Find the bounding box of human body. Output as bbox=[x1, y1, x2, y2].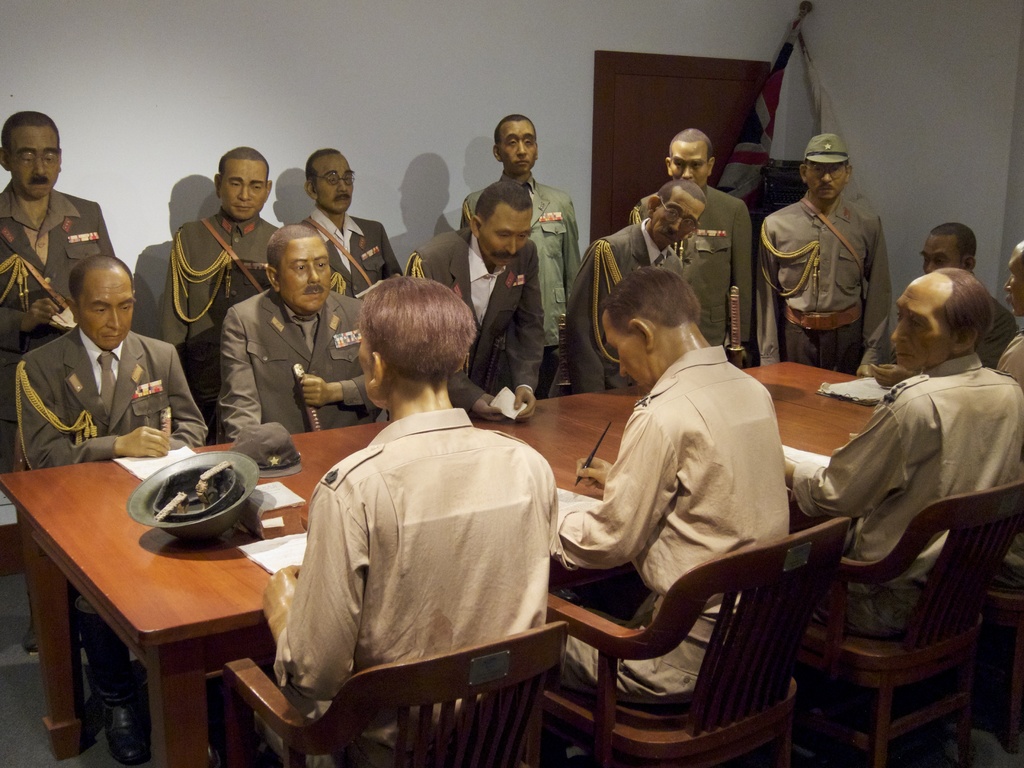
bbox=[545, 252, 803, 763].
